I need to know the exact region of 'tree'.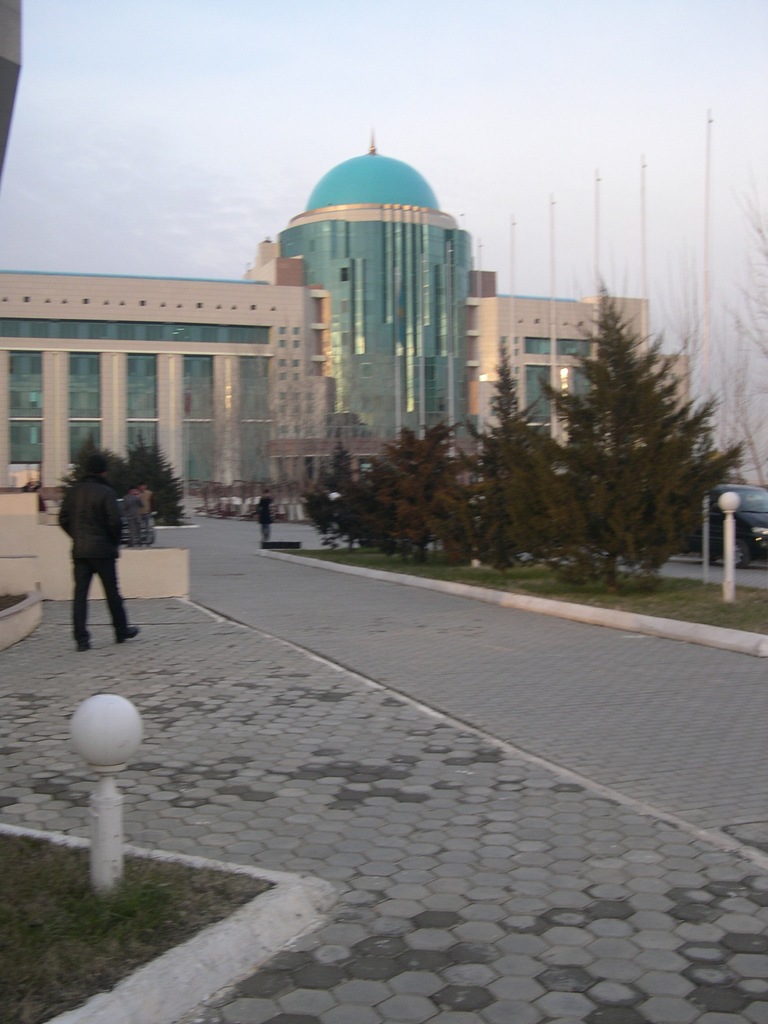
Region: locate(516, 360, 615, 588).
